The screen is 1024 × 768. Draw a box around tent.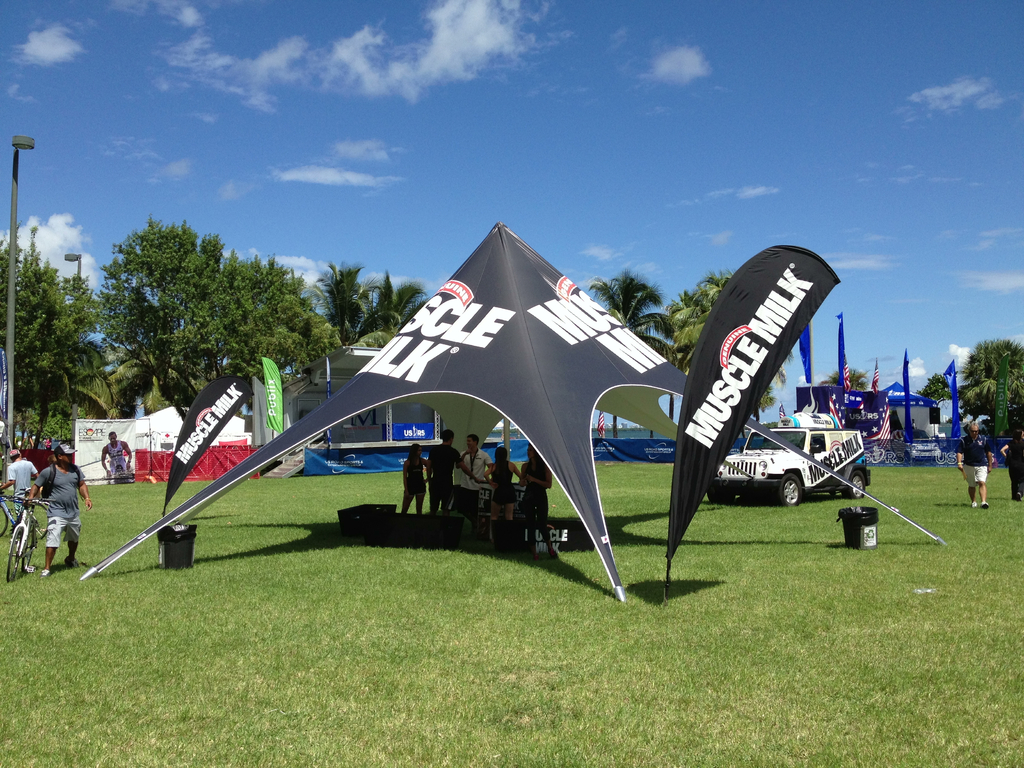
(63, 406, 239, 490).
